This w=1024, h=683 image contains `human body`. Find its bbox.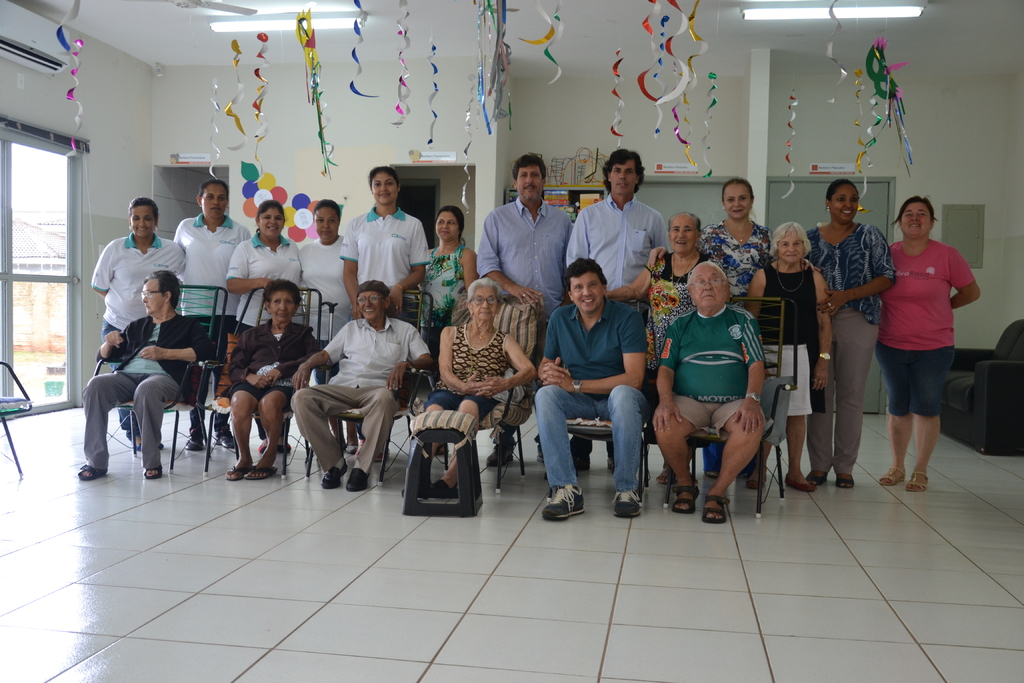
bbox=(638, 202, 705, 398).
